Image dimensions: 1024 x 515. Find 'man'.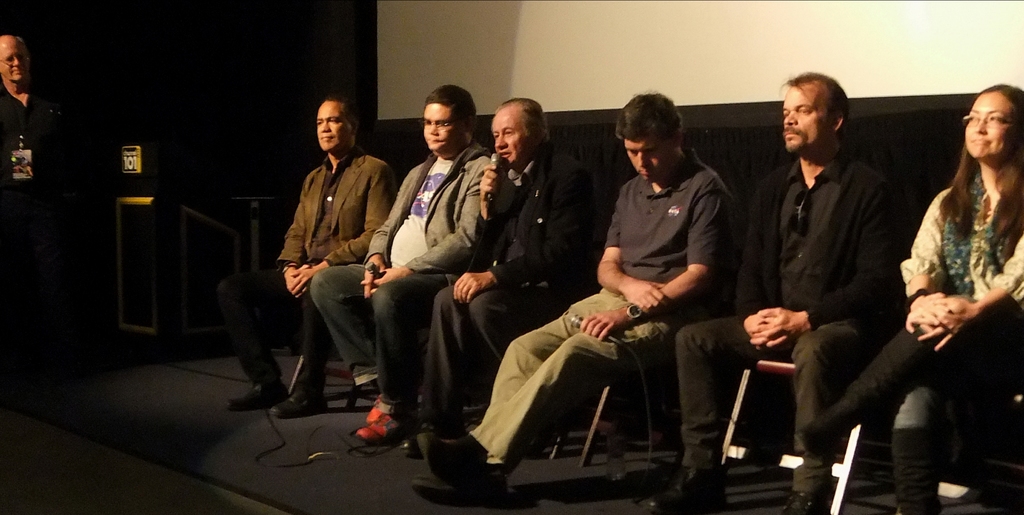
crop(0, 37, 68, 417).
